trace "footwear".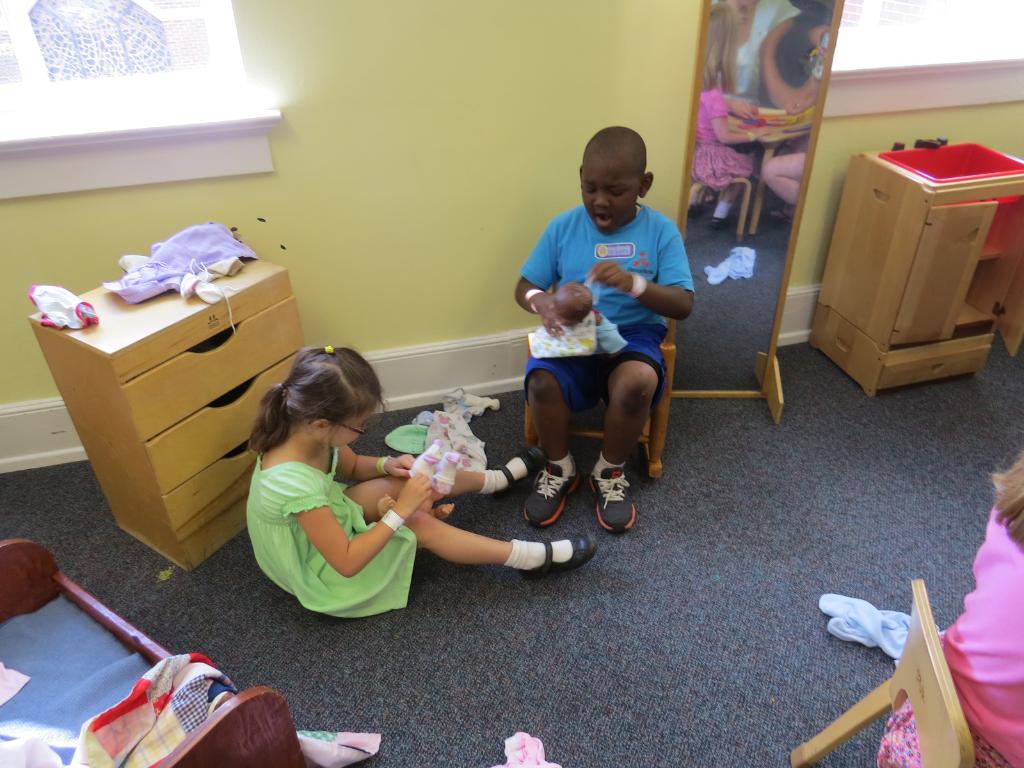
Traced to [left=496, top=447, right=545, bottom=497].
